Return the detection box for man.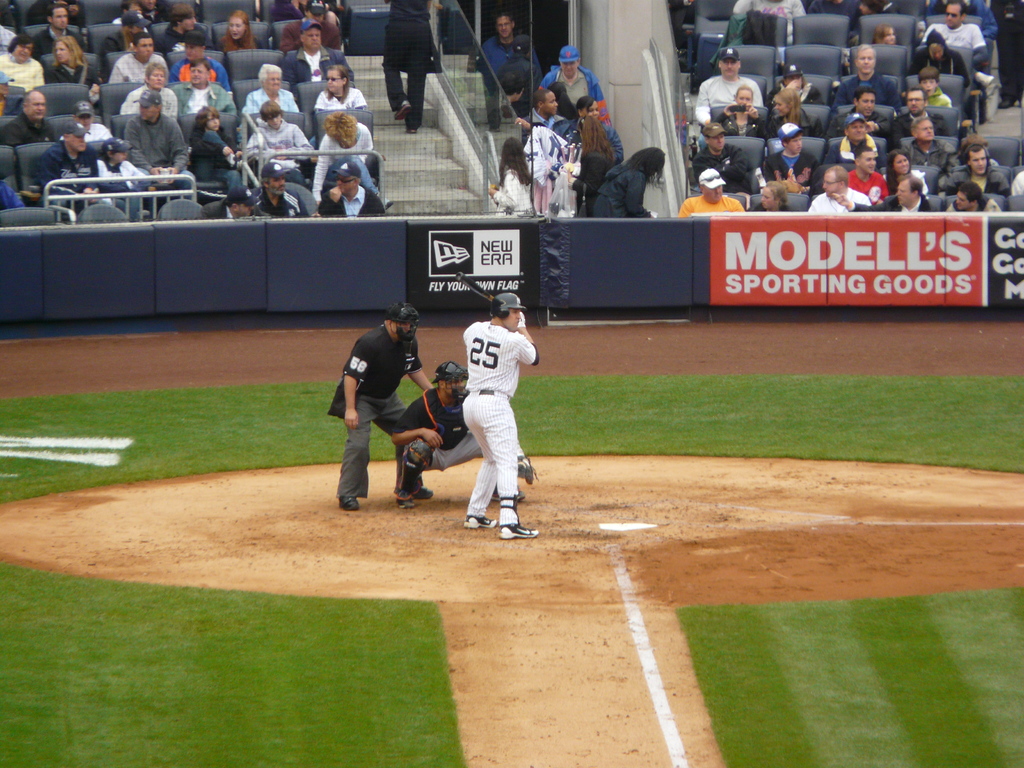
<bbox>808, 165, 870, 214</bbox>.
